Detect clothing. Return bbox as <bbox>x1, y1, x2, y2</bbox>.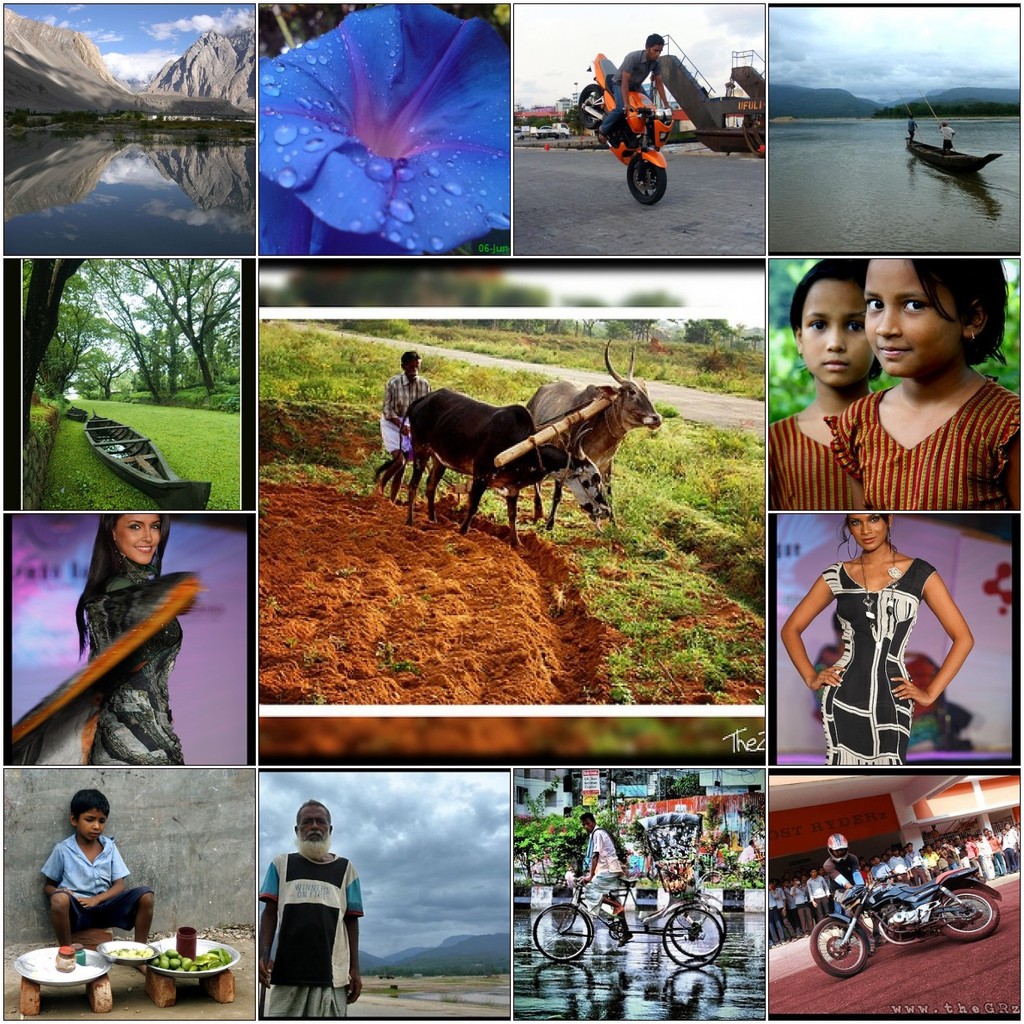
<bbox>38, 828, 158, 929</bbox>.
